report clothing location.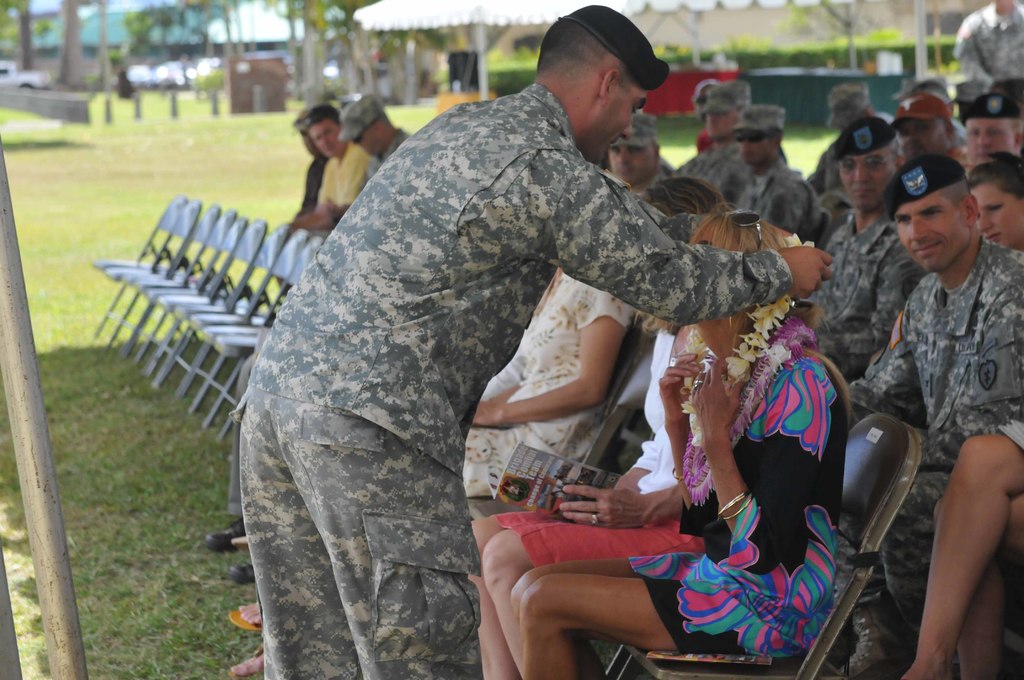
Report: l=293, t=151, r=319, b=218.
